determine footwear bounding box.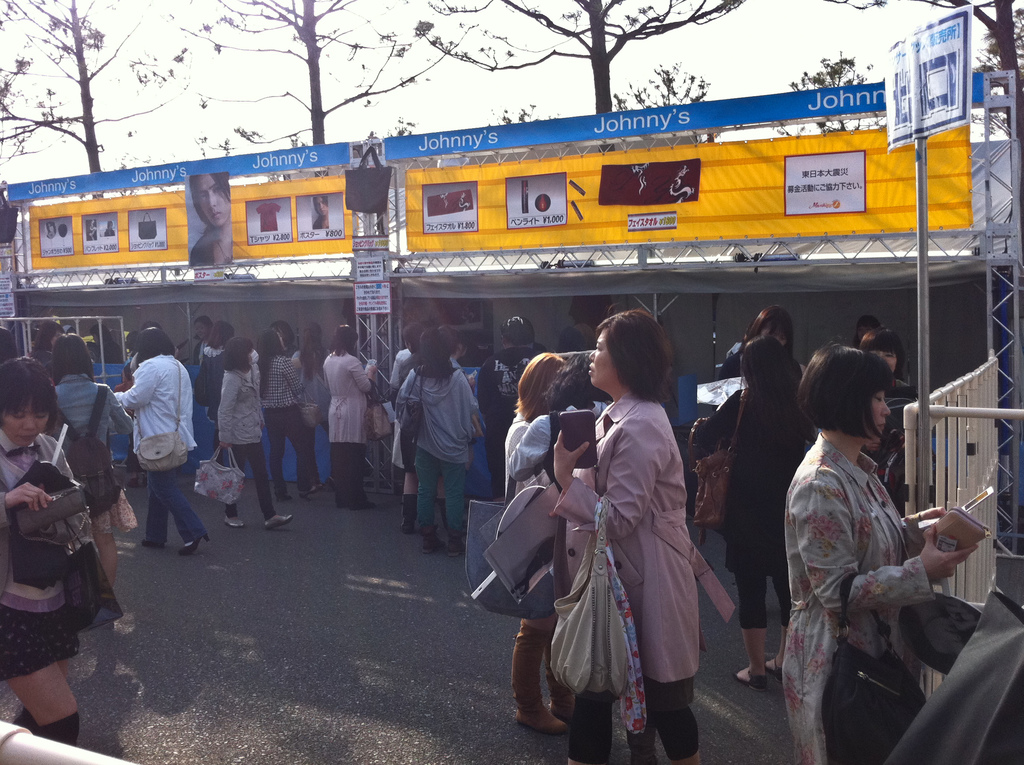
Determined: l=420, t=524, r=444, b=552.
